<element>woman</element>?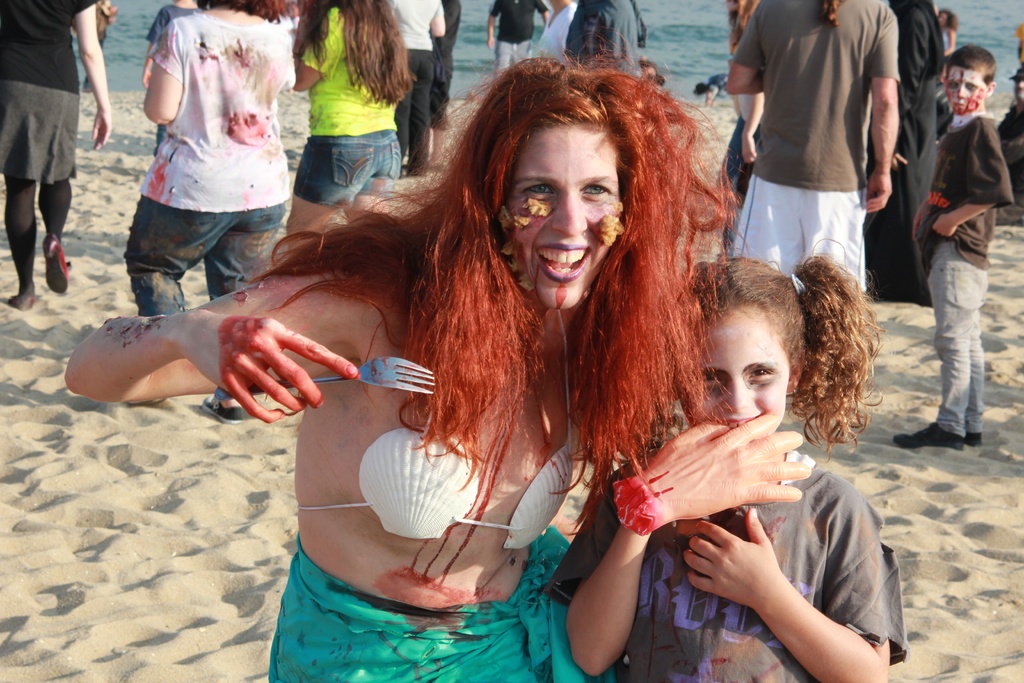
0:0:111:311
